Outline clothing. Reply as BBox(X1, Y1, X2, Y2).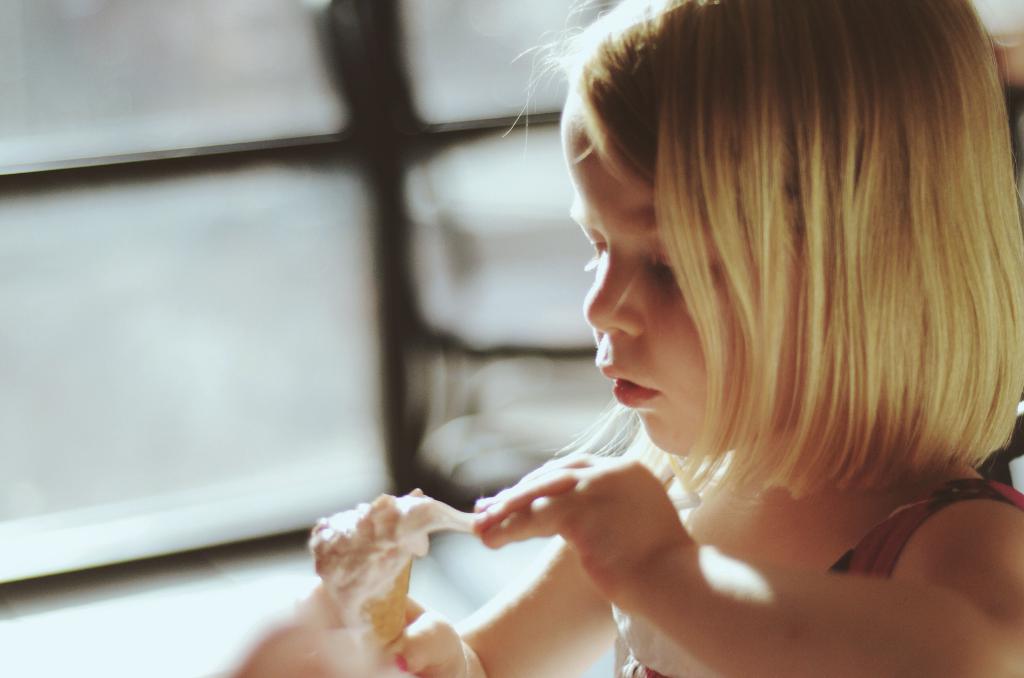
BBox(826, 475, 1023, 586).
